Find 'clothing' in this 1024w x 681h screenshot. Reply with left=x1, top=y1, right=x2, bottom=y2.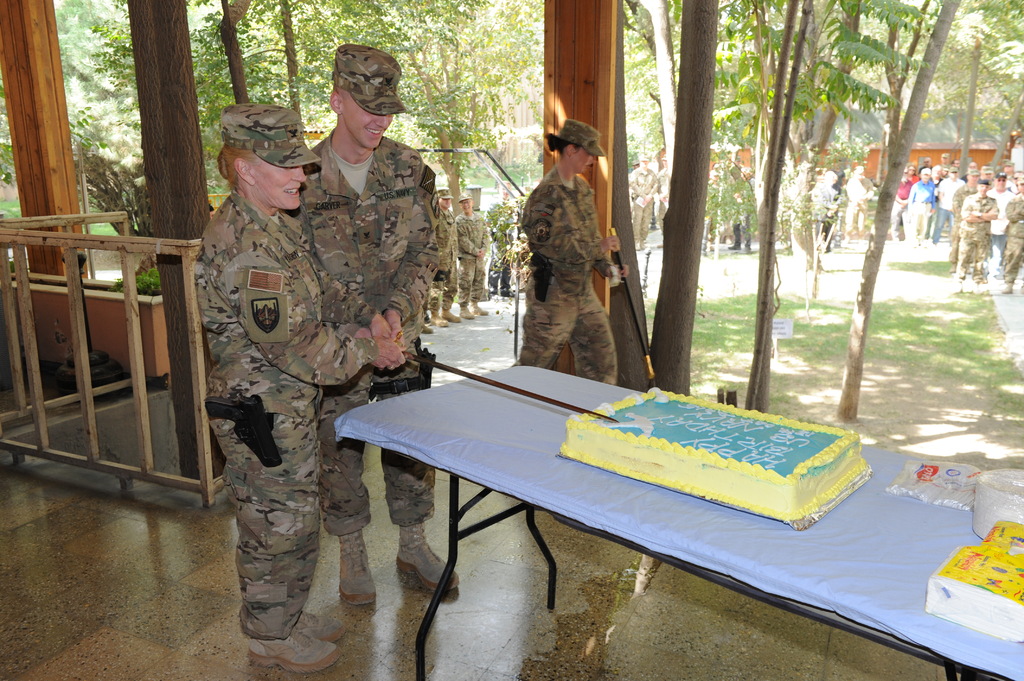
left=700, top=172, right=717, bottom=242.
